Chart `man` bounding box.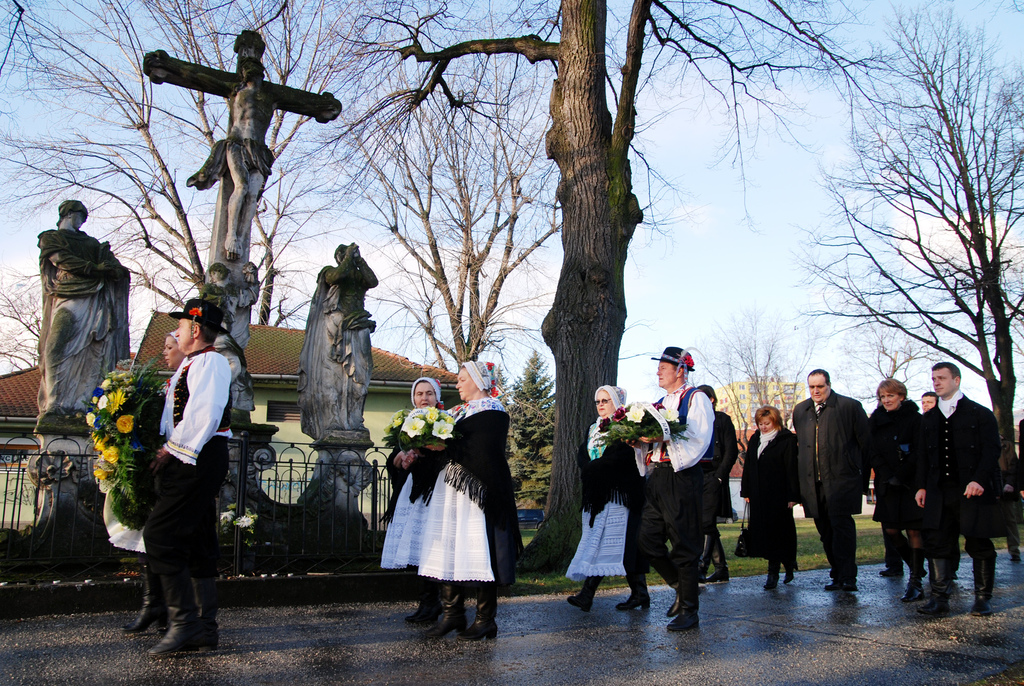
Charted: (left=626, top=346, right=716, bottom=632).
